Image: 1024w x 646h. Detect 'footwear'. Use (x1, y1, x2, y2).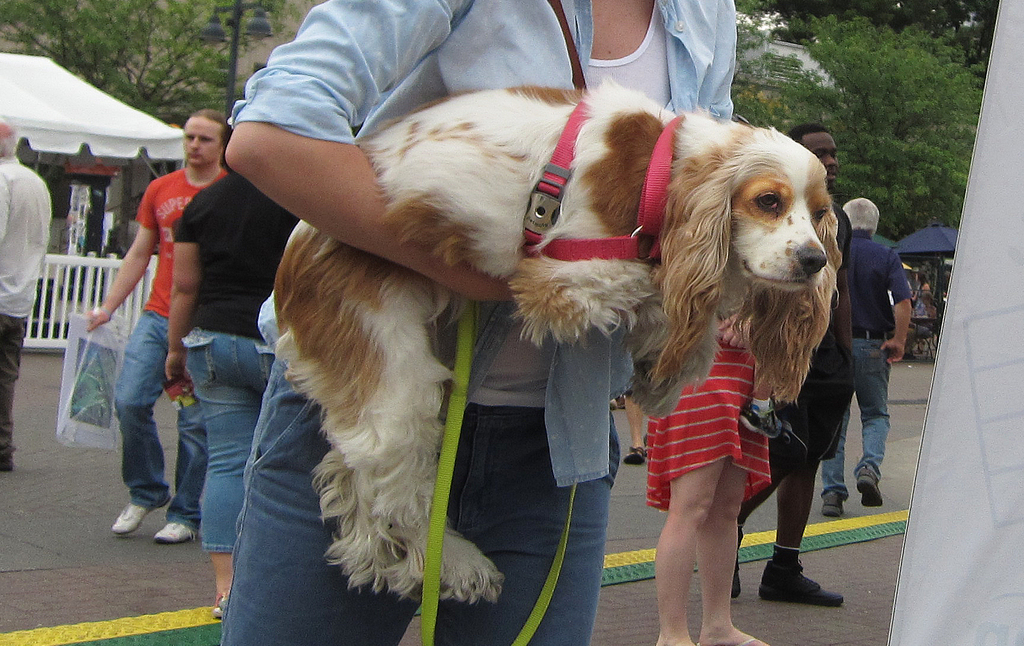
(625, 437, 647, 462).
